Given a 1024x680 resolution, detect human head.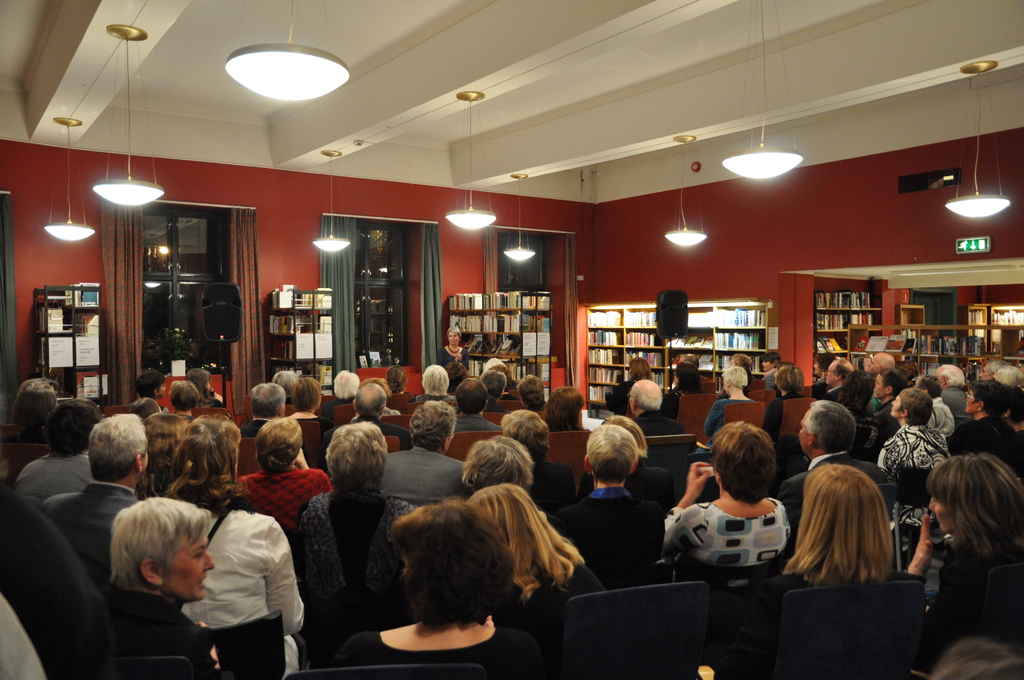
x1=811, y1=352, x2=834, y2=378.
